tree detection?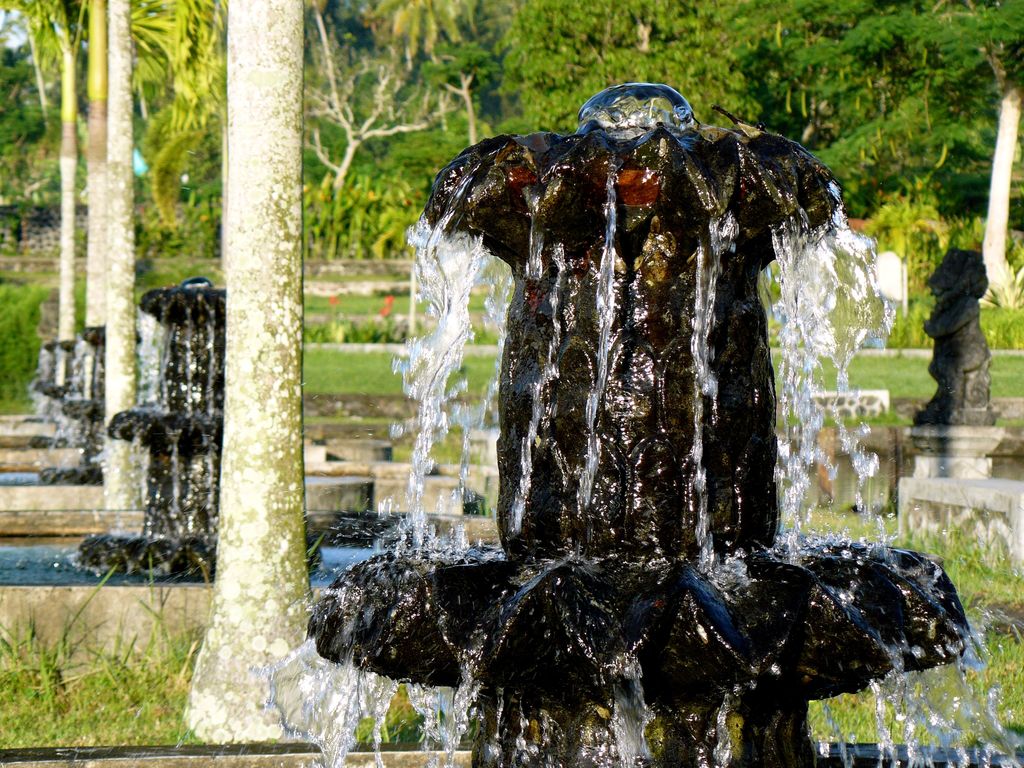
<box>181,0,310,744</box>
